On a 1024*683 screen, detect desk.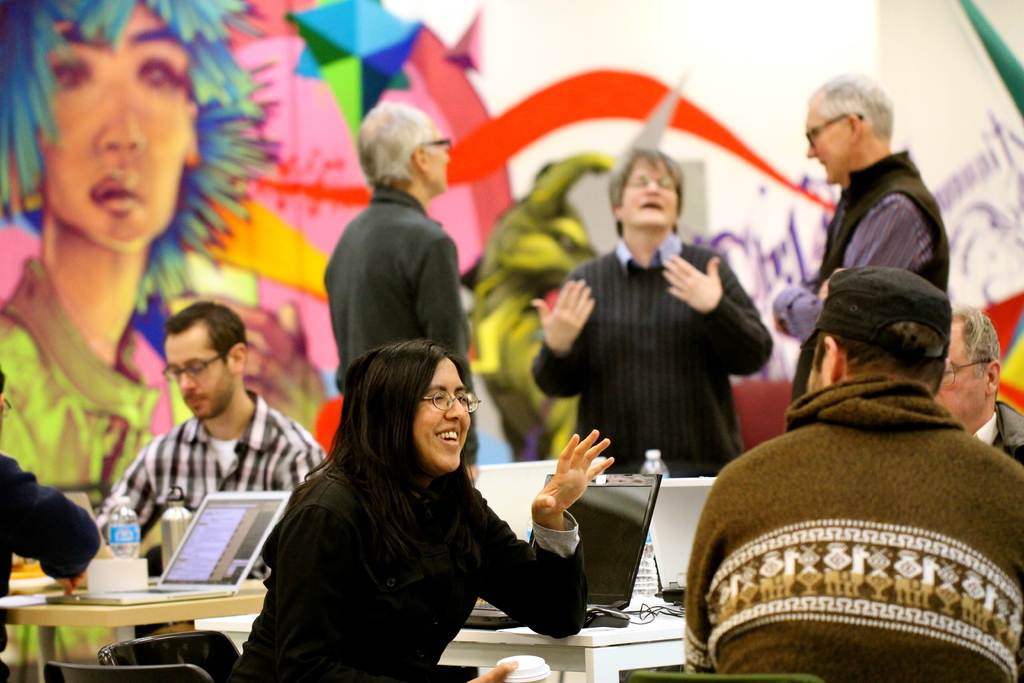
0:555:279:661.
